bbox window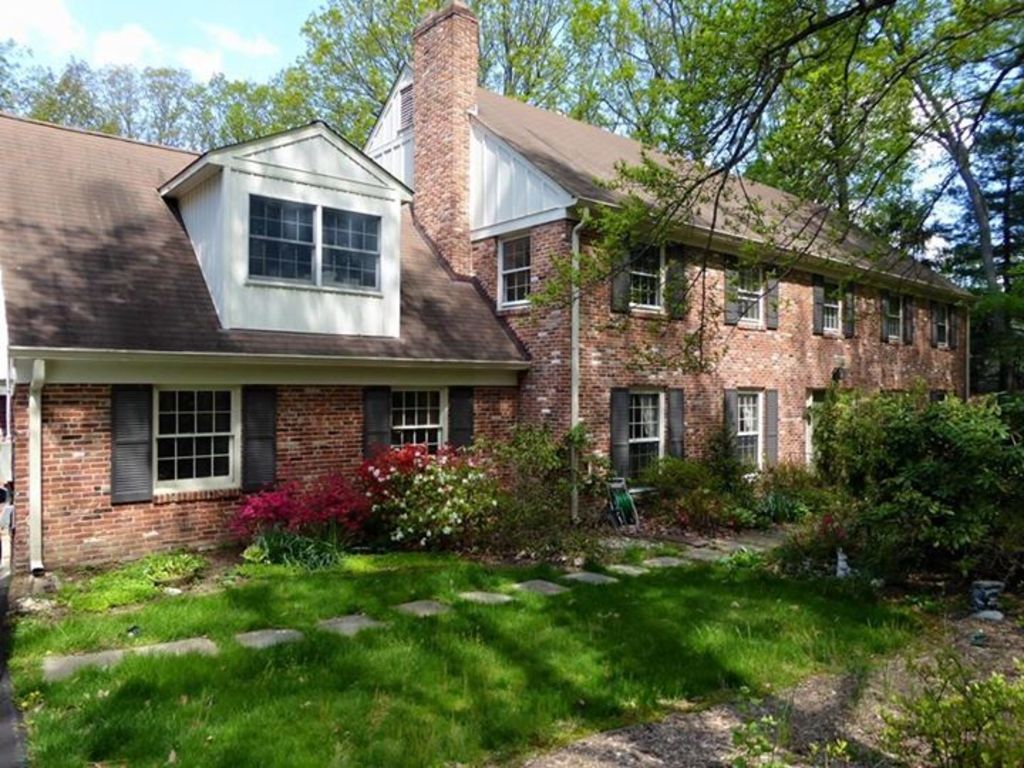
bbox(717, 380, 782, 475)
